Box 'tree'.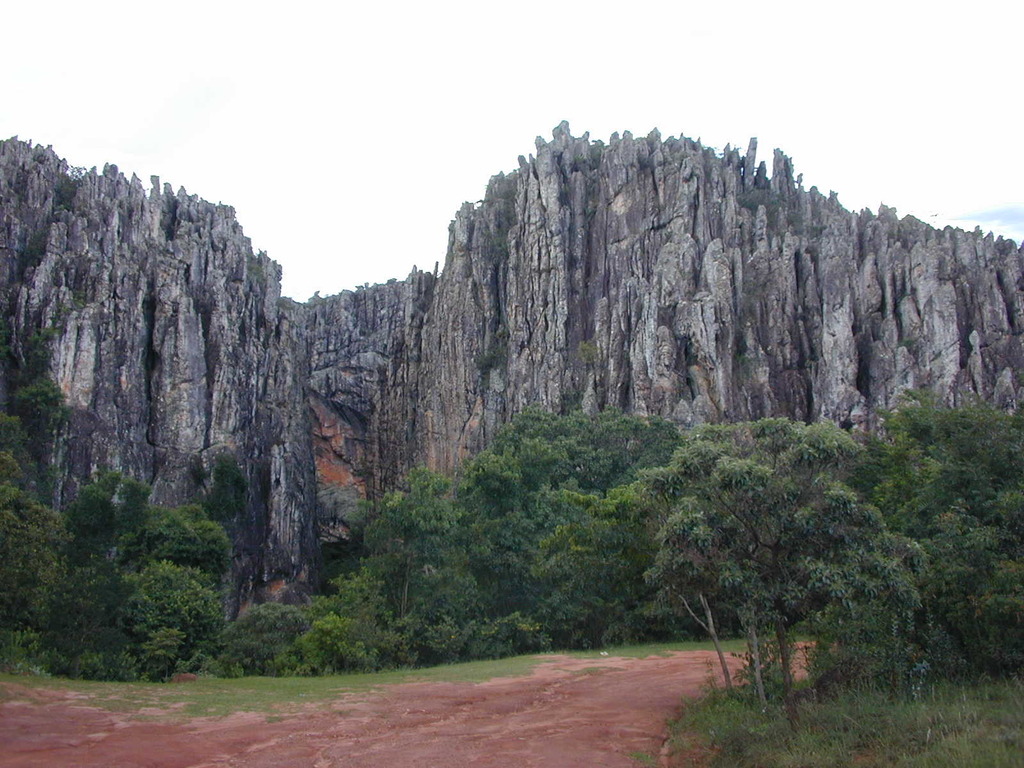
(left=110, top=495, right=231, bottom=574).
